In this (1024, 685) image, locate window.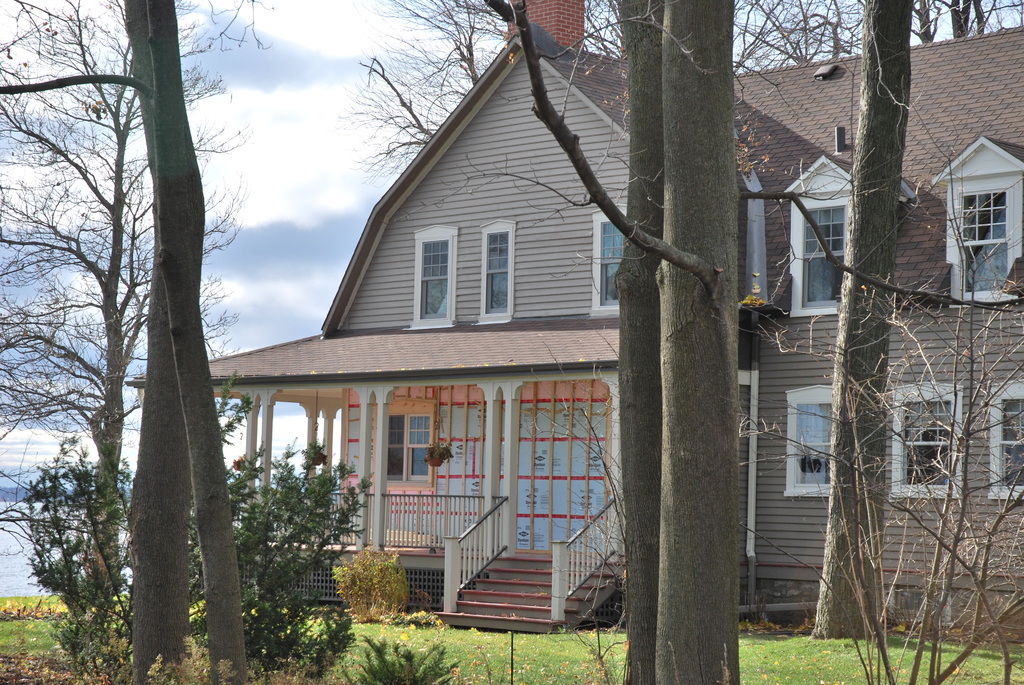
Bounding box: {"left": 953, "top": 181, "right": 1021, "bottom": 304}.
